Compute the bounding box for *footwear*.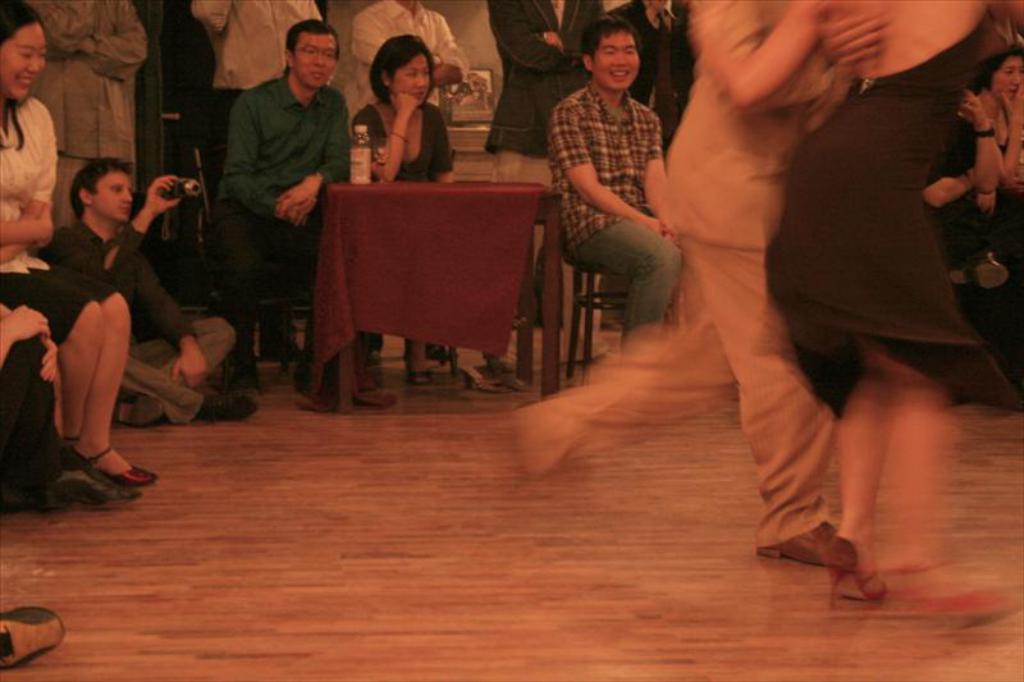
827,532,892,604.
